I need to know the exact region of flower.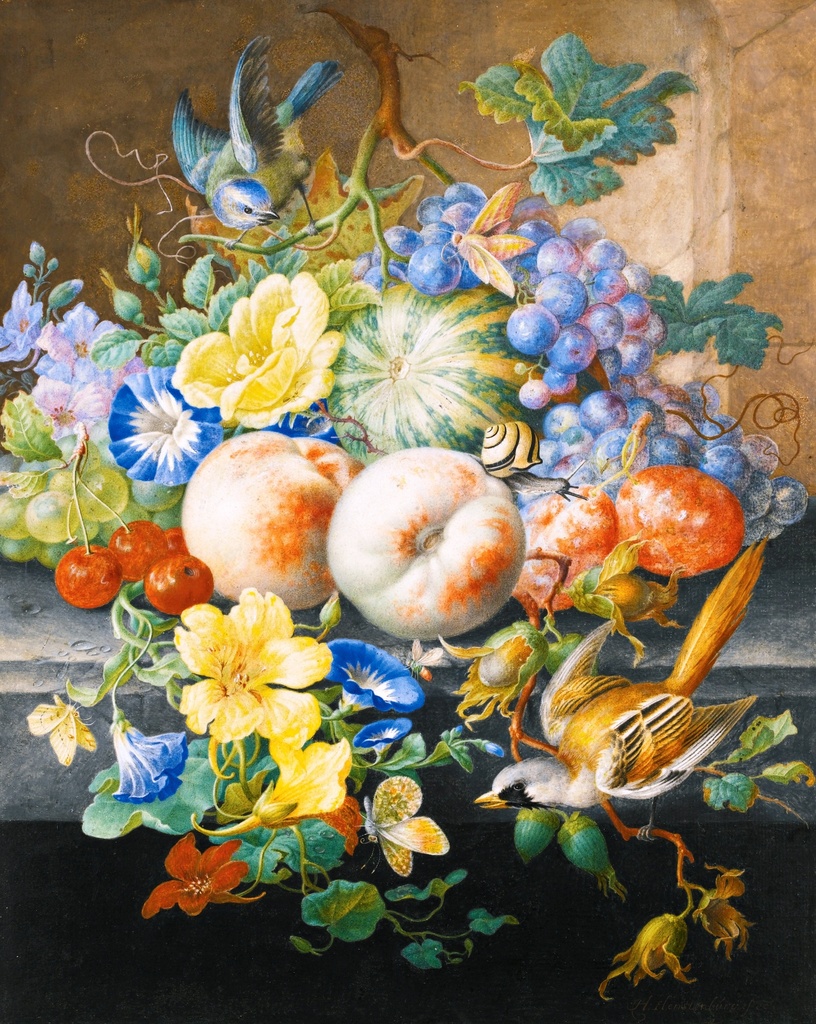
Region: <bbox>352, 710, 426, 760</bbox>.
